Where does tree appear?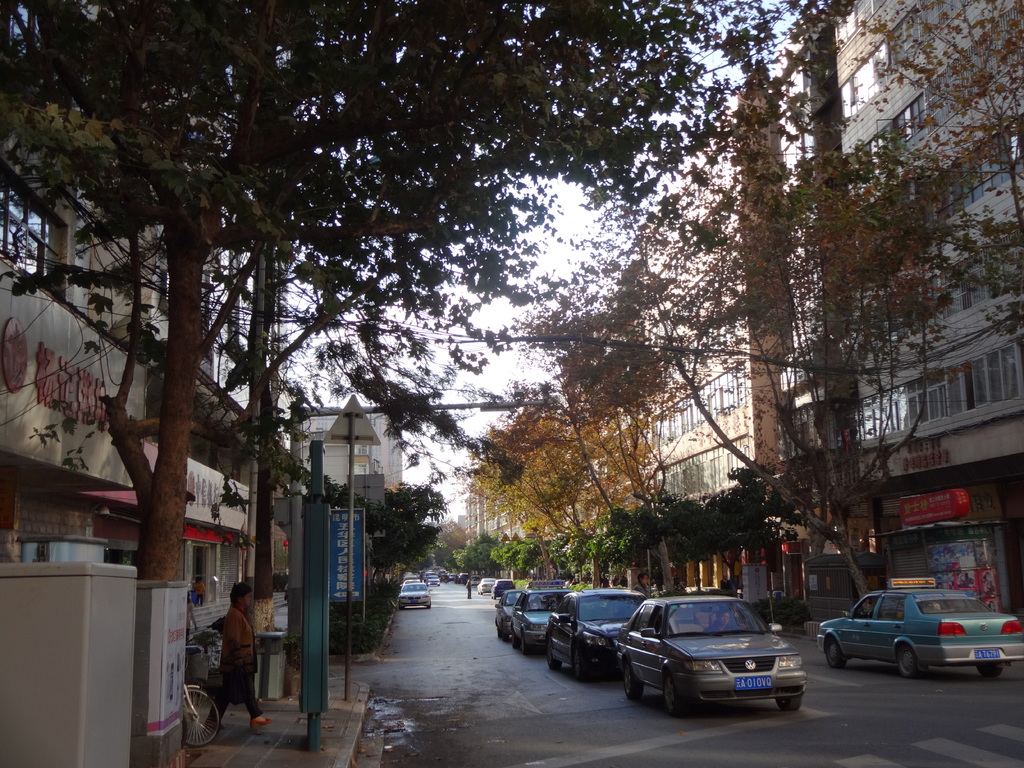
Appears at locate(0, 0, 756, 587).
